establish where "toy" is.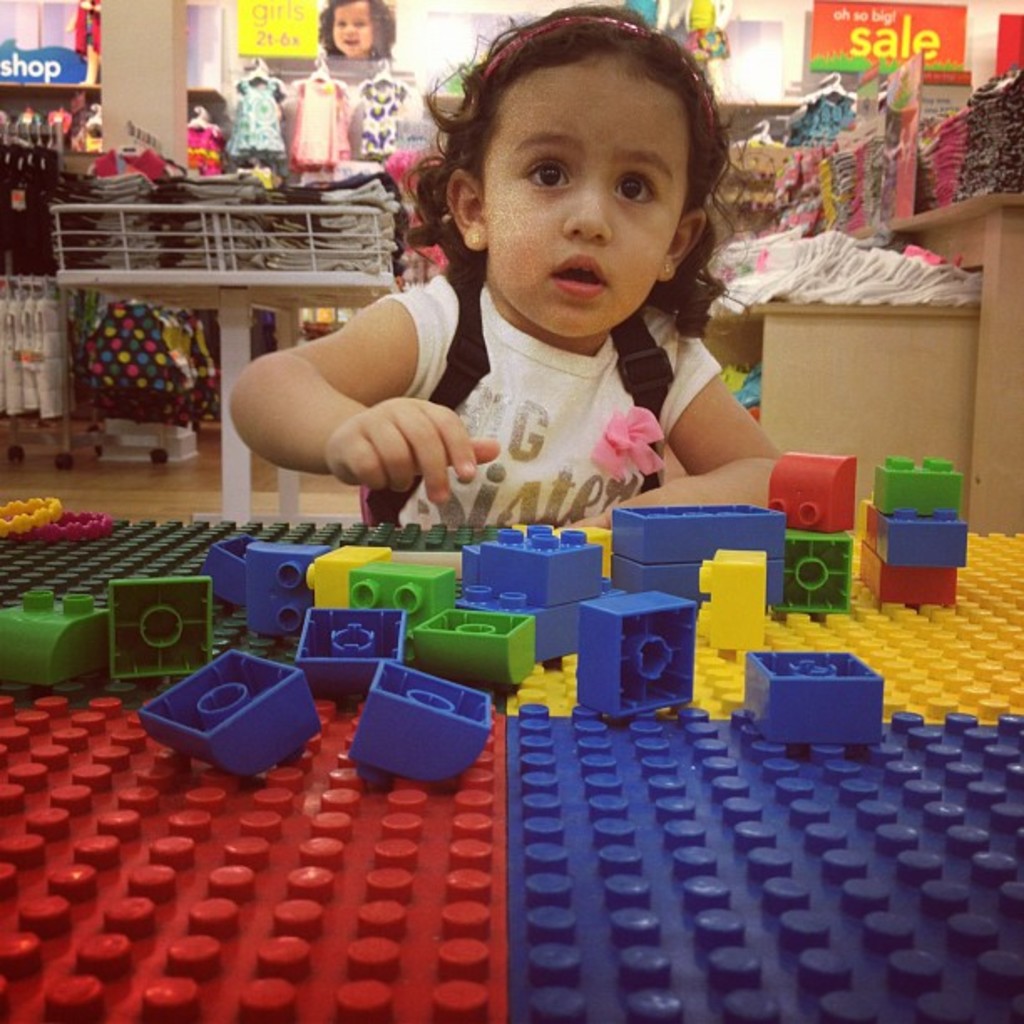
Established at Rect(244, 542, 333, 636).
